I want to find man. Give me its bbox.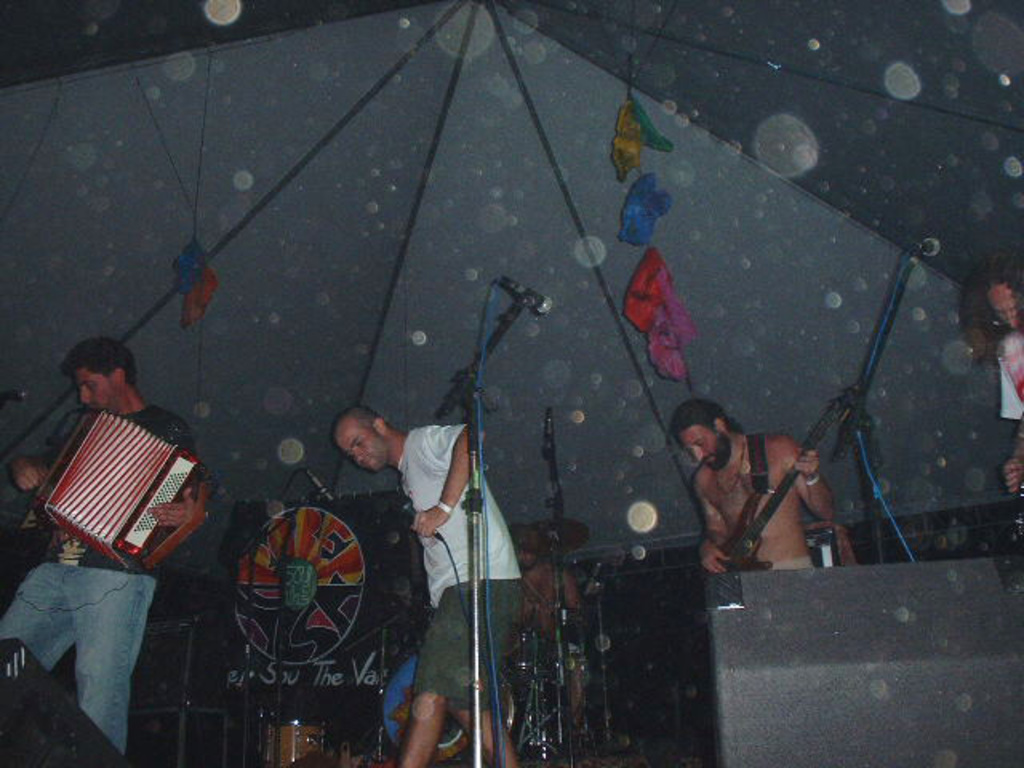
x1=506, y1=520, x2=586, y2=766.
